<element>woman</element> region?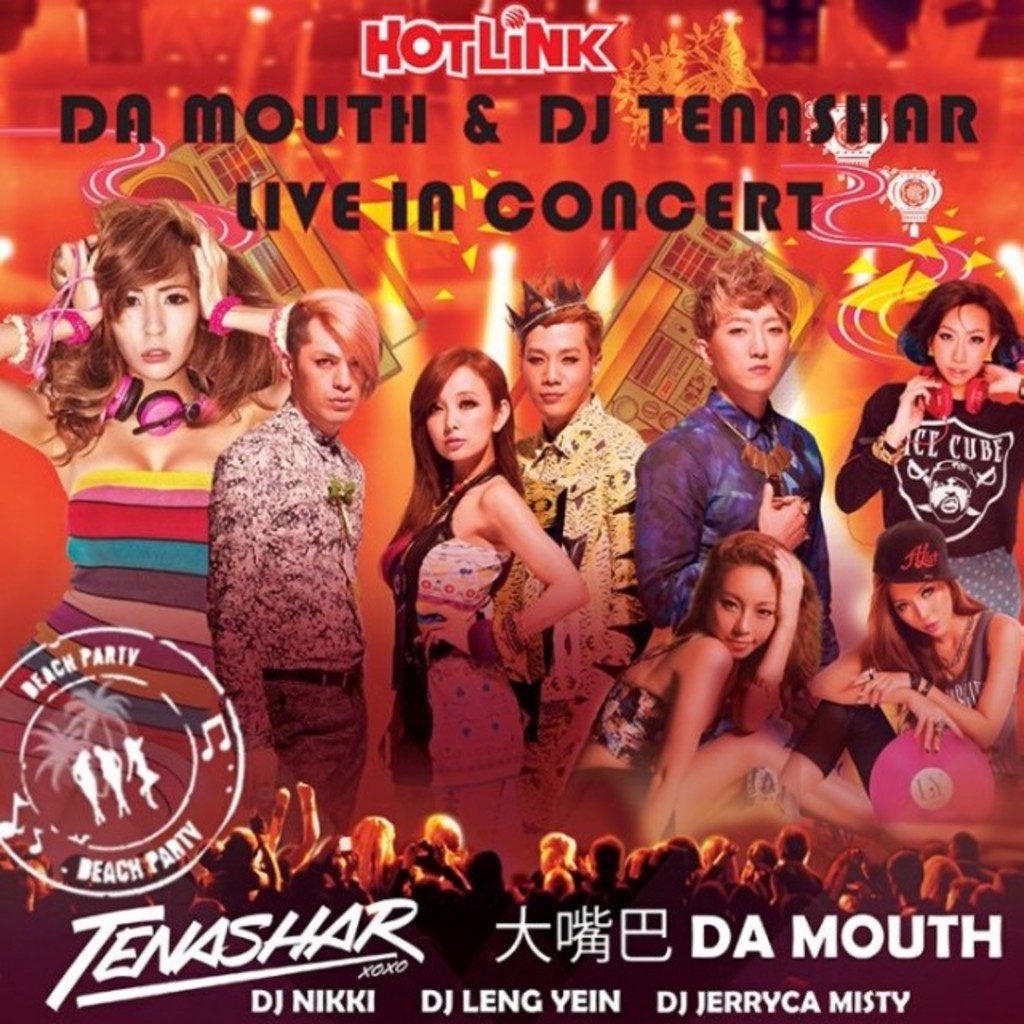
Rect(373, 342, 600, 830)
